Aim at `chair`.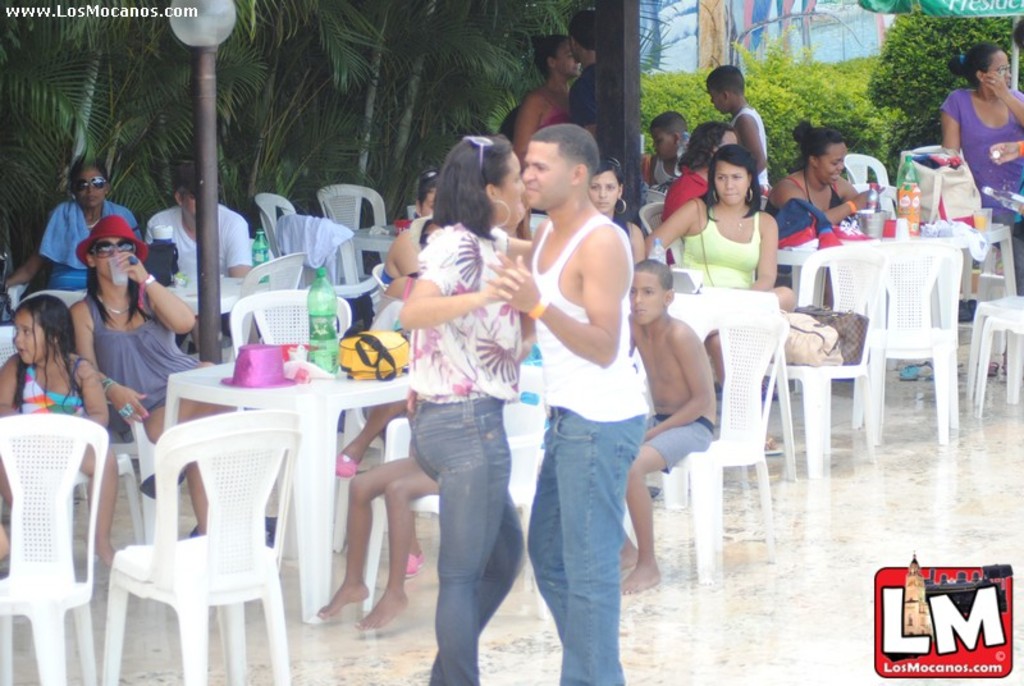
Aimed at bbox(687, 316, 781, 589).
